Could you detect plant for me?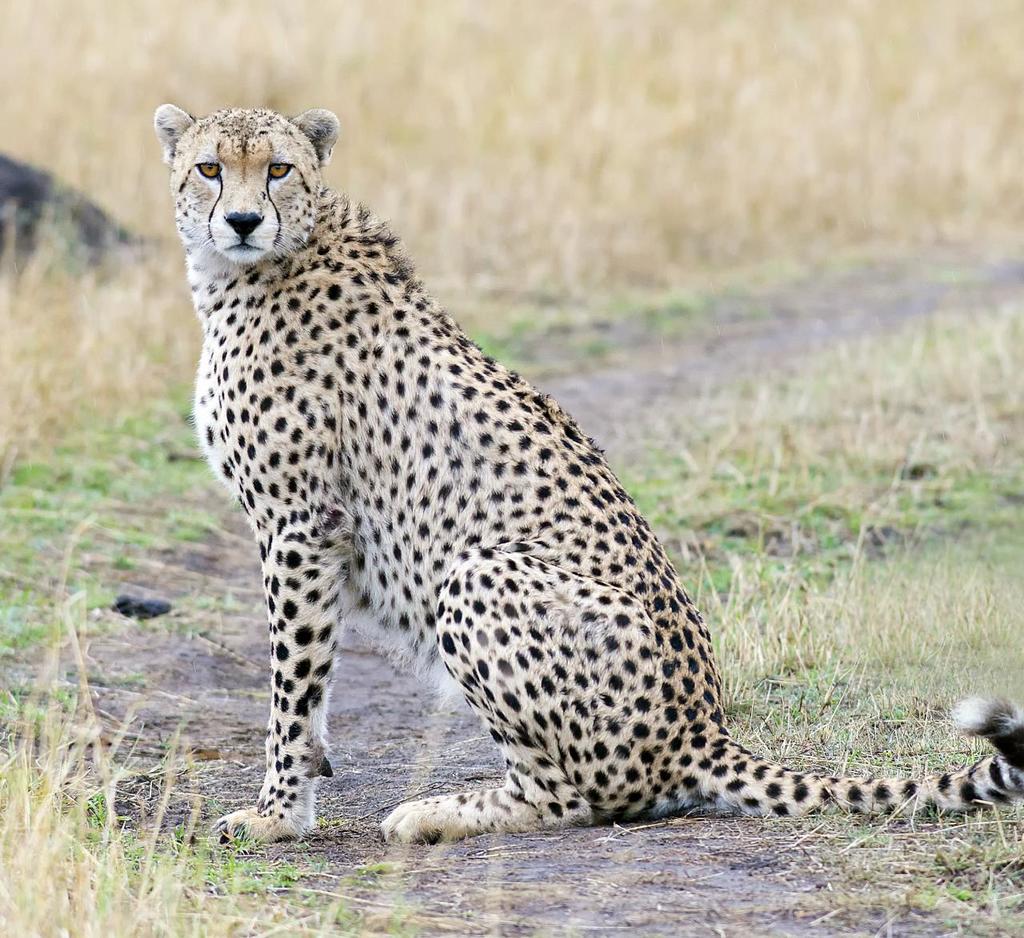
Detection result: 193/812/402/937.
